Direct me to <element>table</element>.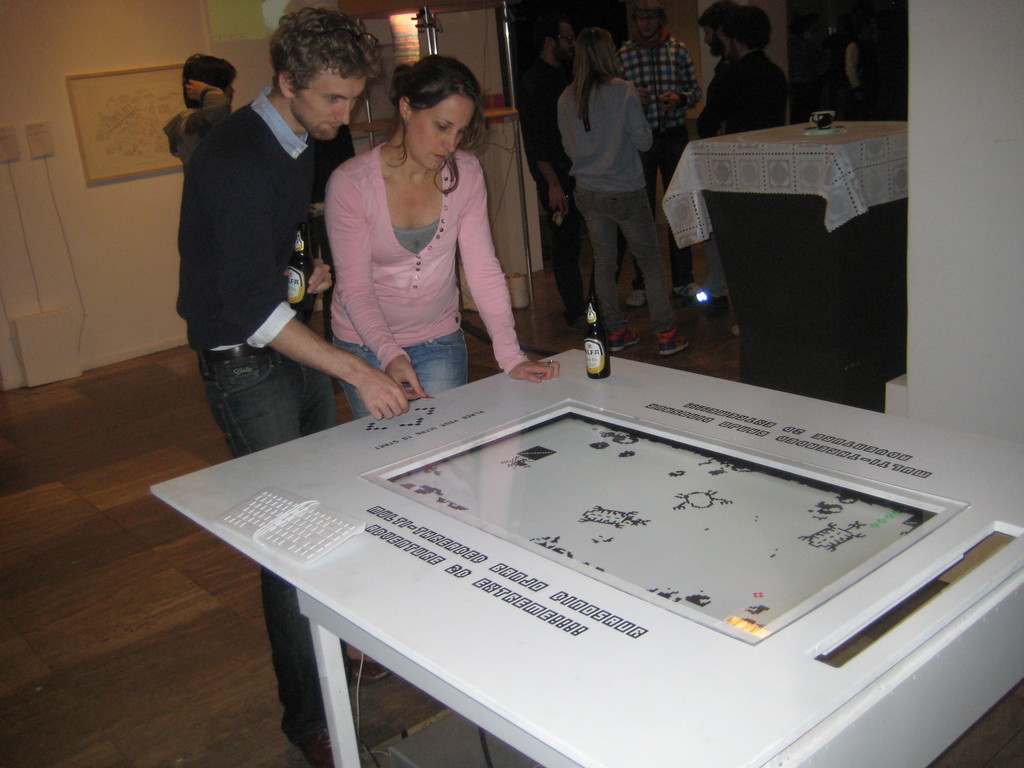
Direction: 162,317,991,767.
